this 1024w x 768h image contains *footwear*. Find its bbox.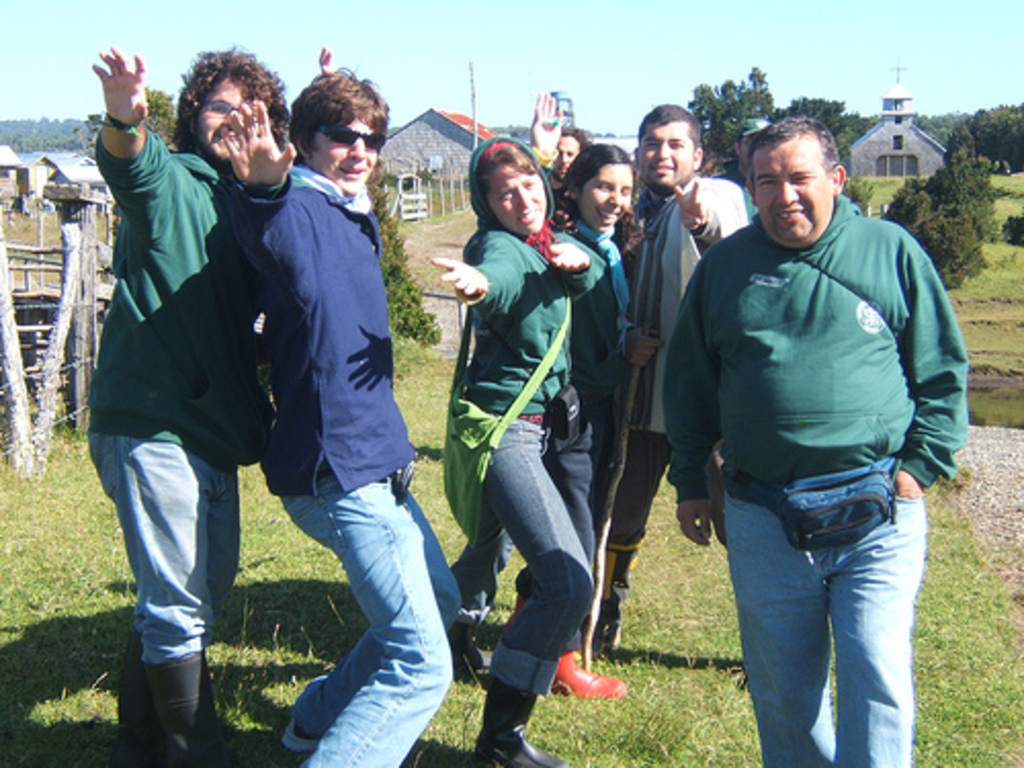
477:682:567:766.
